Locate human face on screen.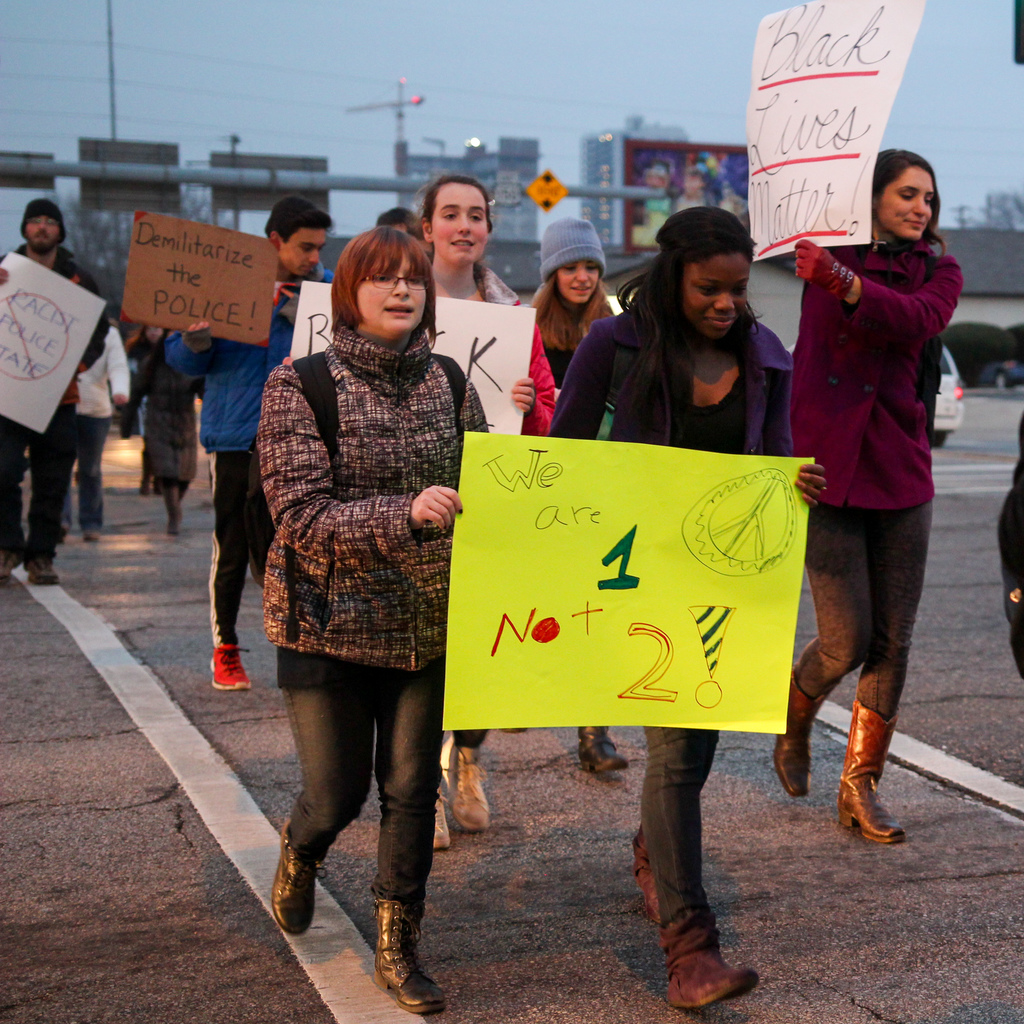
On screen at (682,249,746,342).
